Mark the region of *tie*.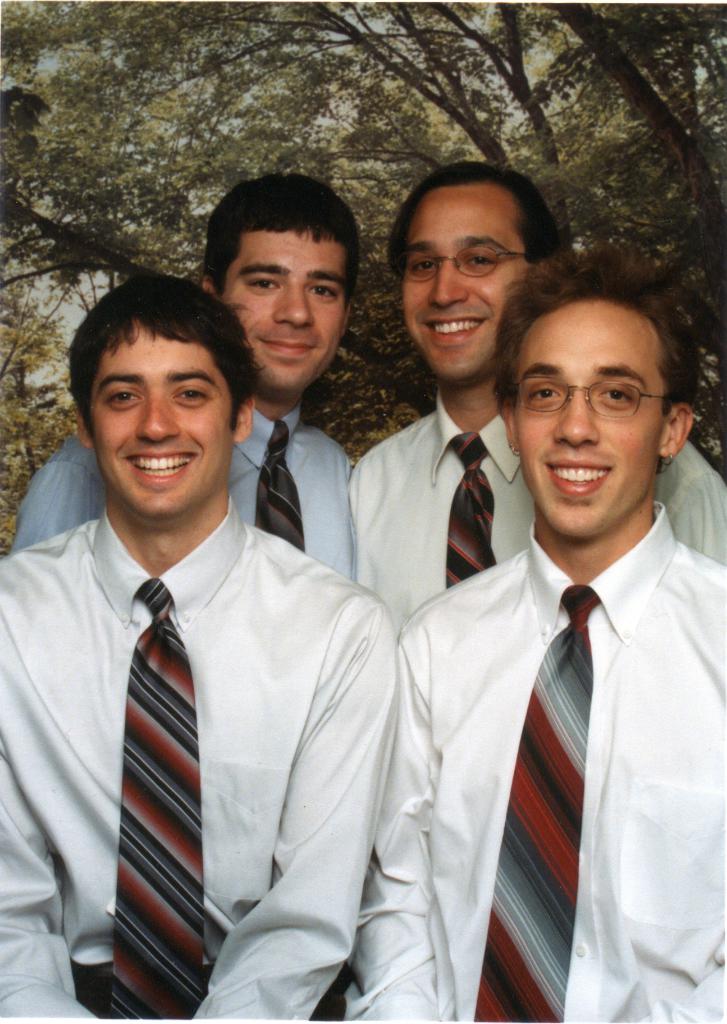
Region: 108:580:215:1023.
